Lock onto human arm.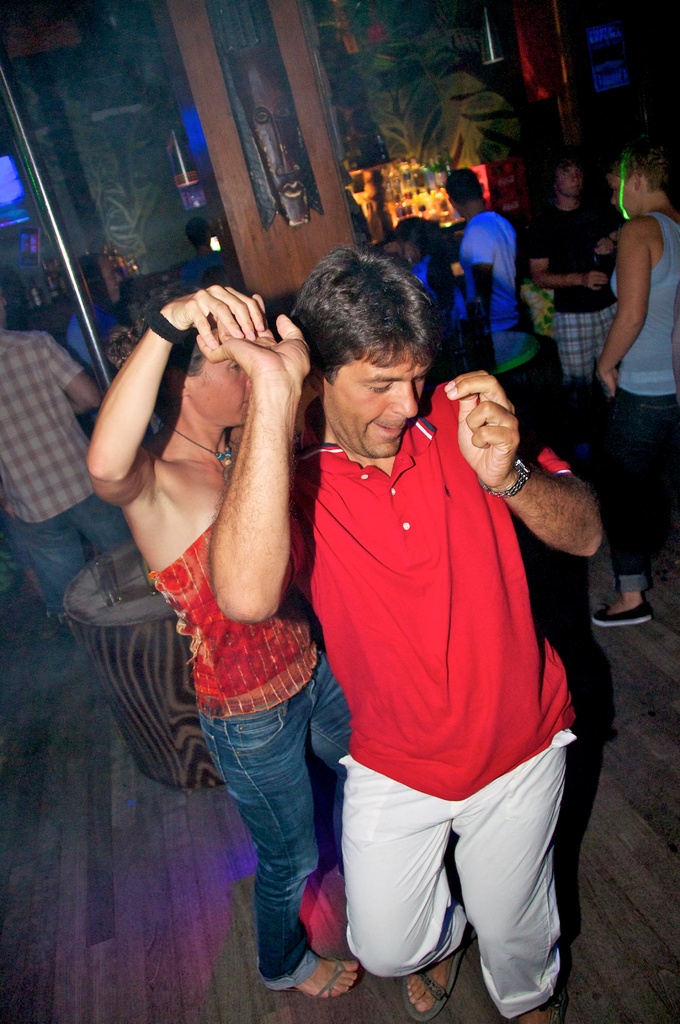
Locked: bbox=[196, 285, 301, 632].
